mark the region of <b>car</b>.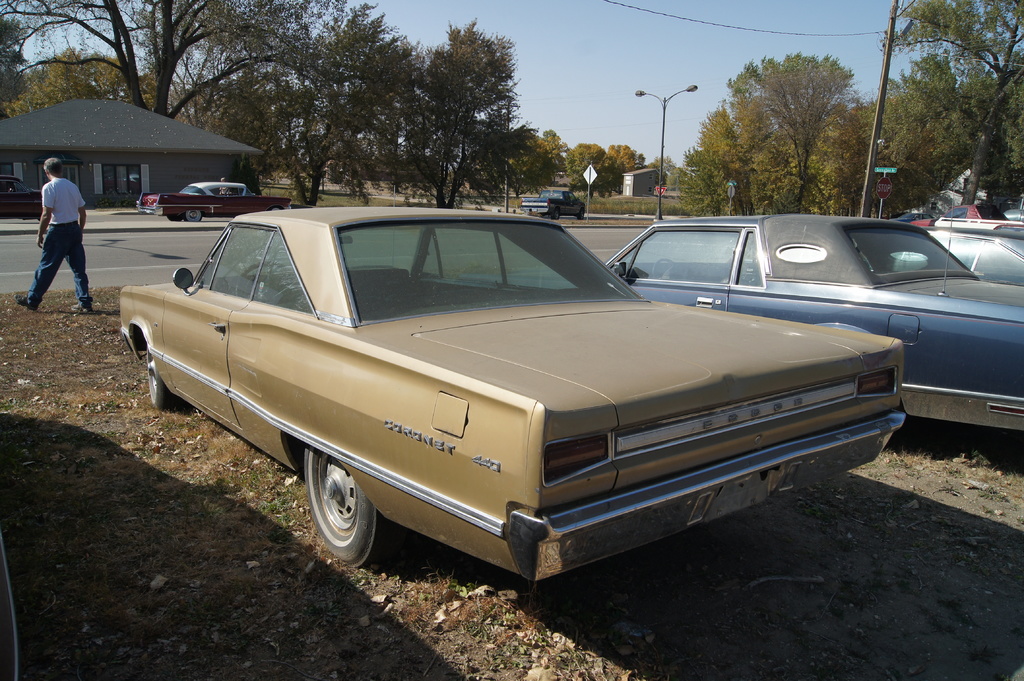
Region: 467, 209, 1023, 439.
